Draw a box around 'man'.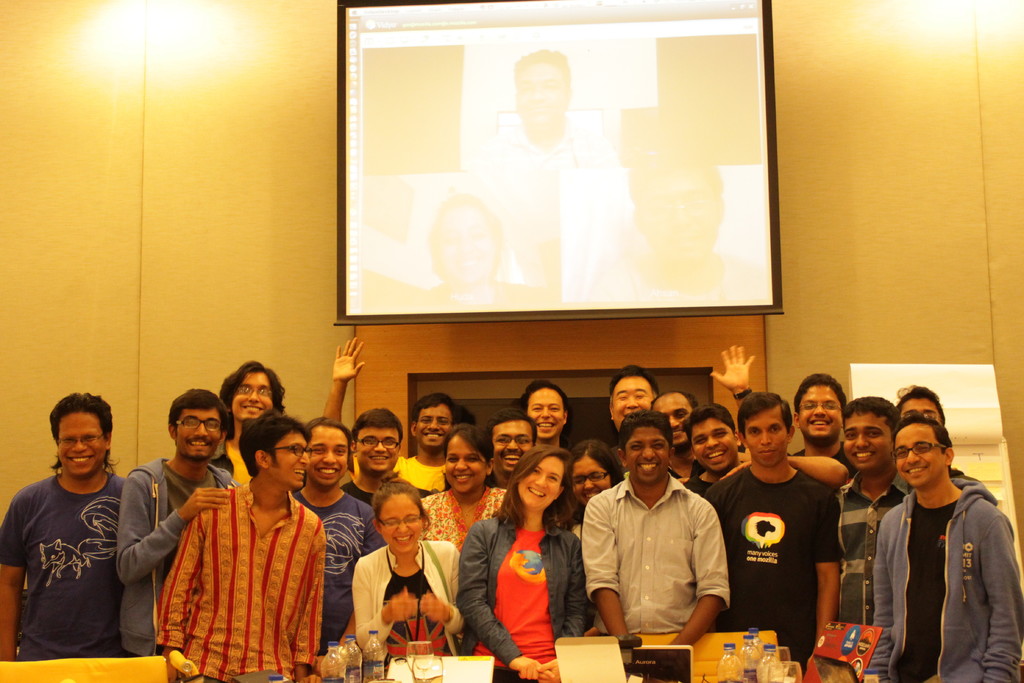
locate(404, 187, 556, 312).
